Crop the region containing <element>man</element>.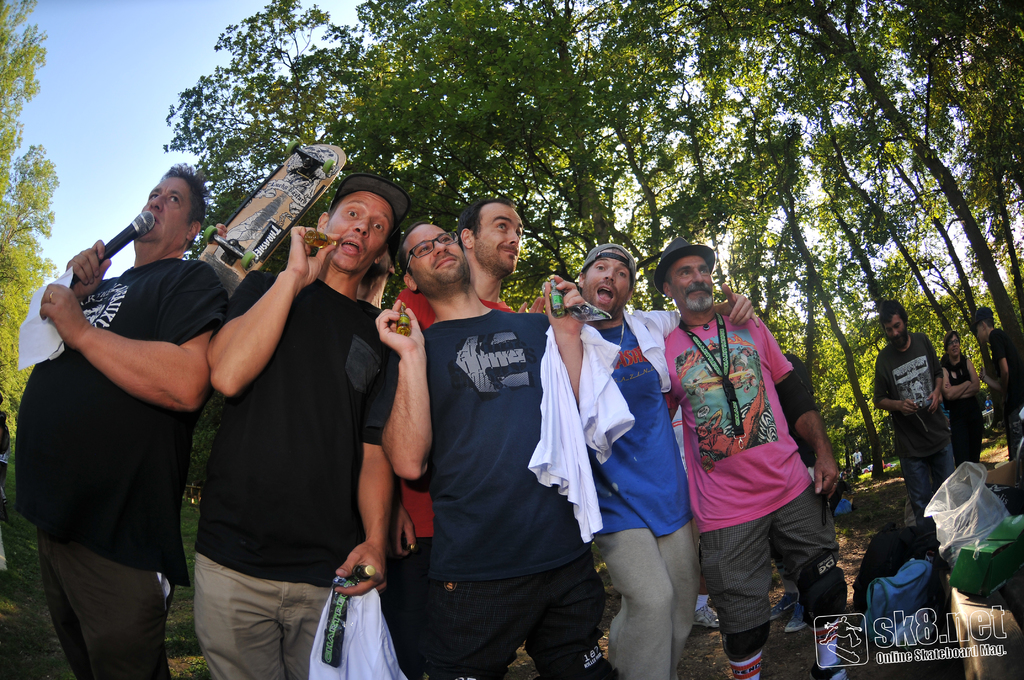
Crop region: [x1=877, y1=295, x2=973, y2=537].
